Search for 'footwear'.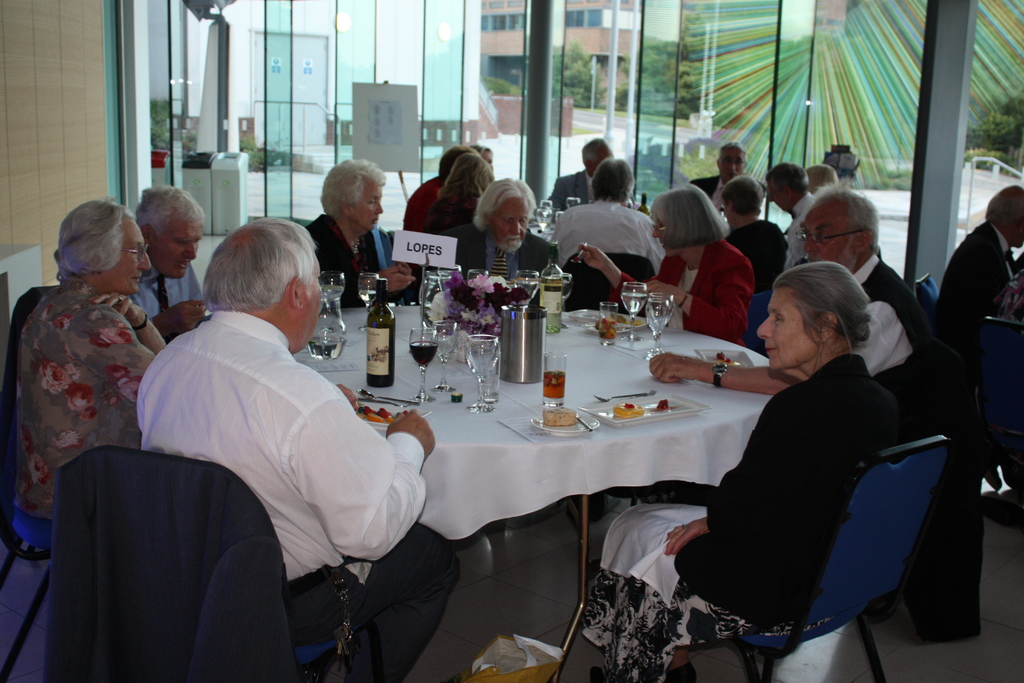
Found at rect(869, 594, 897, 623).
